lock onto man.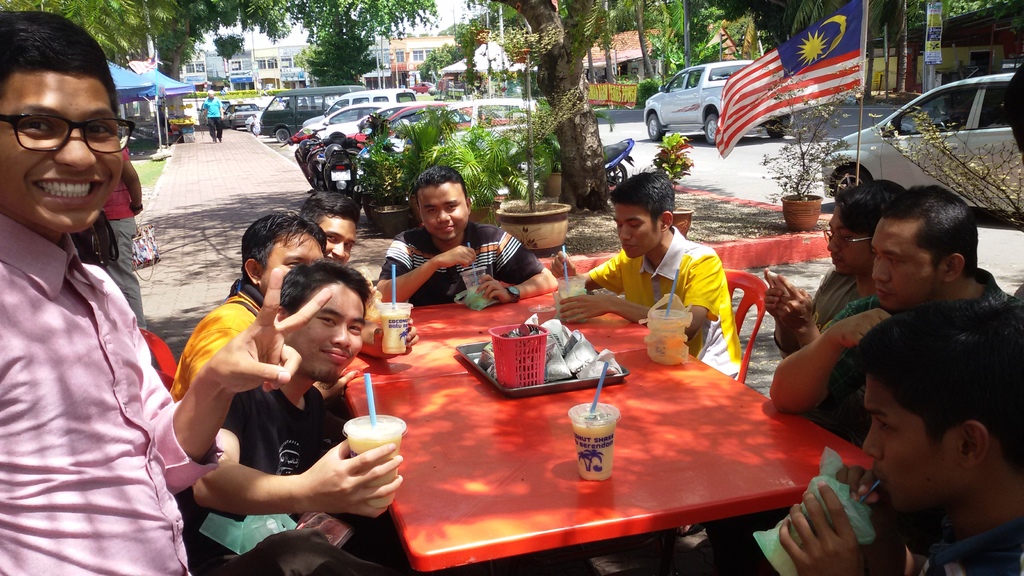
Locked: 552,172,740,382.
